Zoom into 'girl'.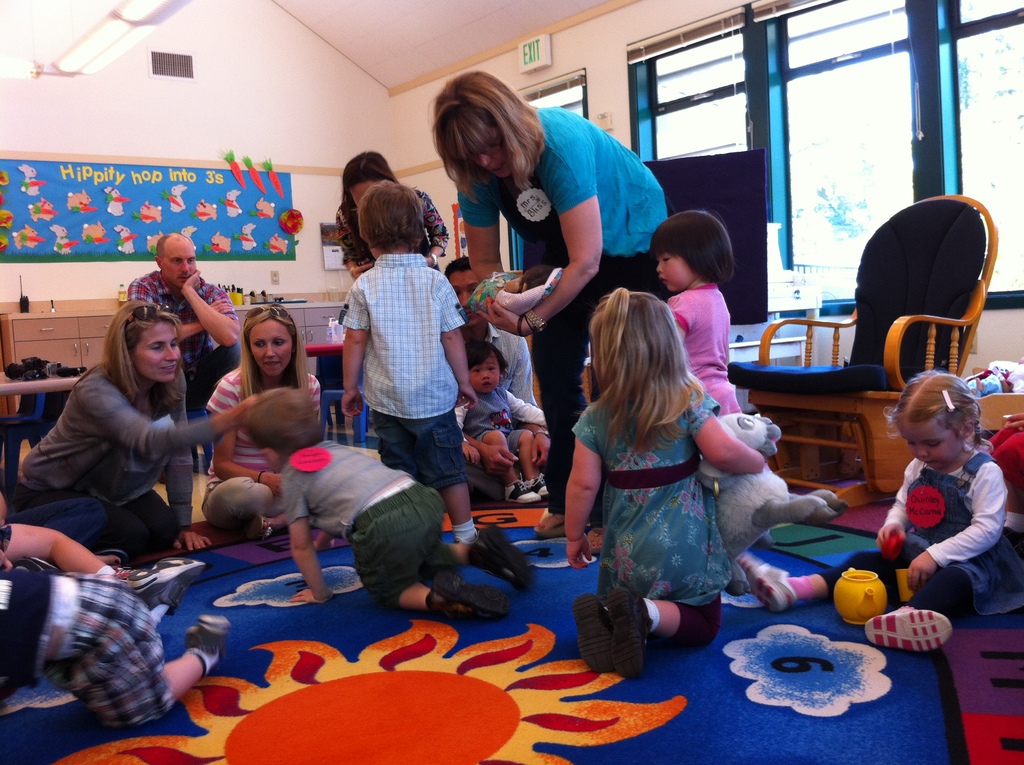
Zoom target: 568,287,764,676.
